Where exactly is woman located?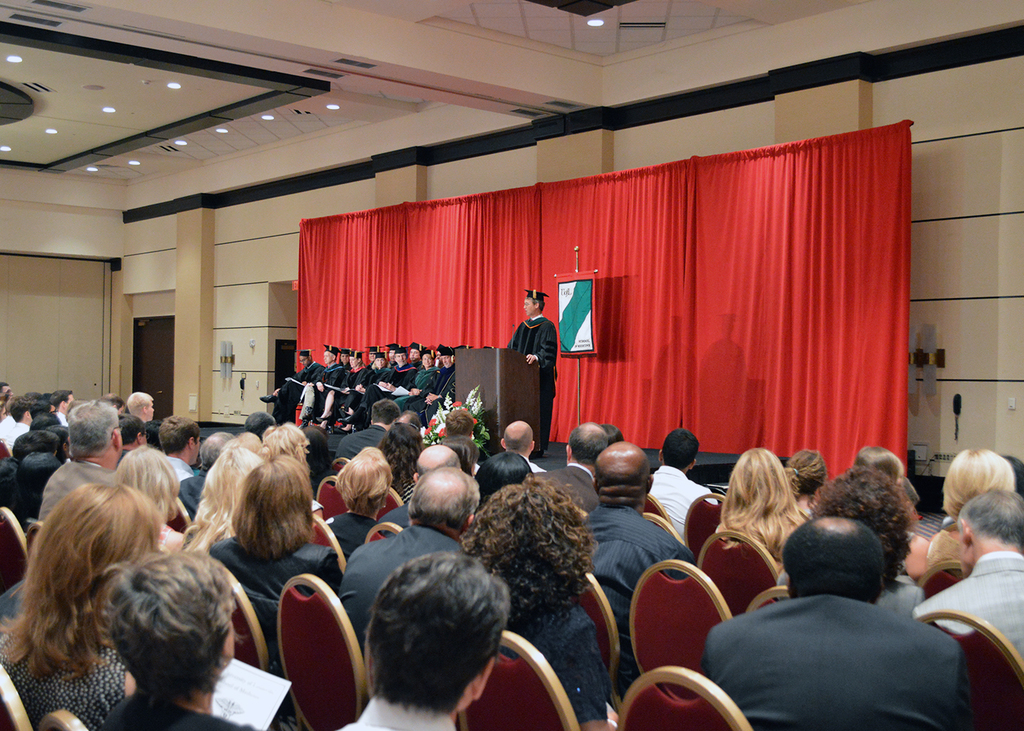
Its bounding box is select_region(212, 454, 342, 705).
